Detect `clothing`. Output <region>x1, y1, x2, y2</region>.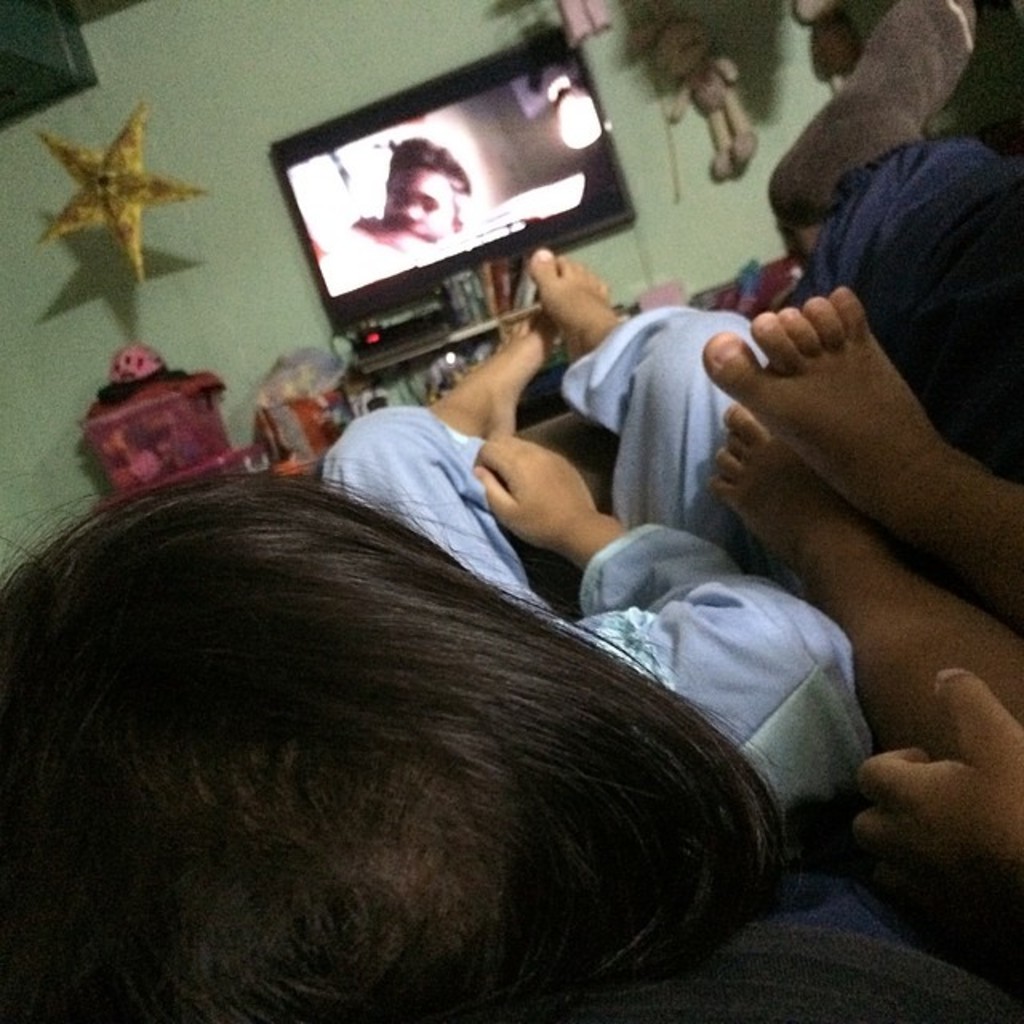
<region>312, 301, 877, 824</region>.
